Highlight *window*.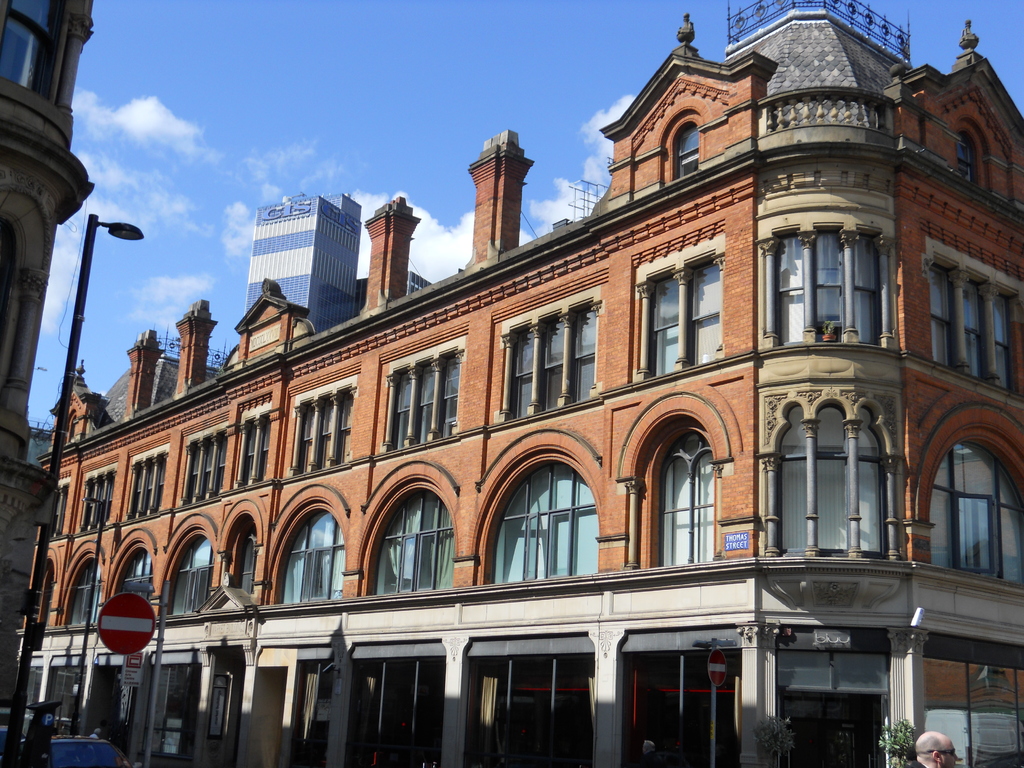
Highlighted region: select_region(649, 274, 678, 378).
